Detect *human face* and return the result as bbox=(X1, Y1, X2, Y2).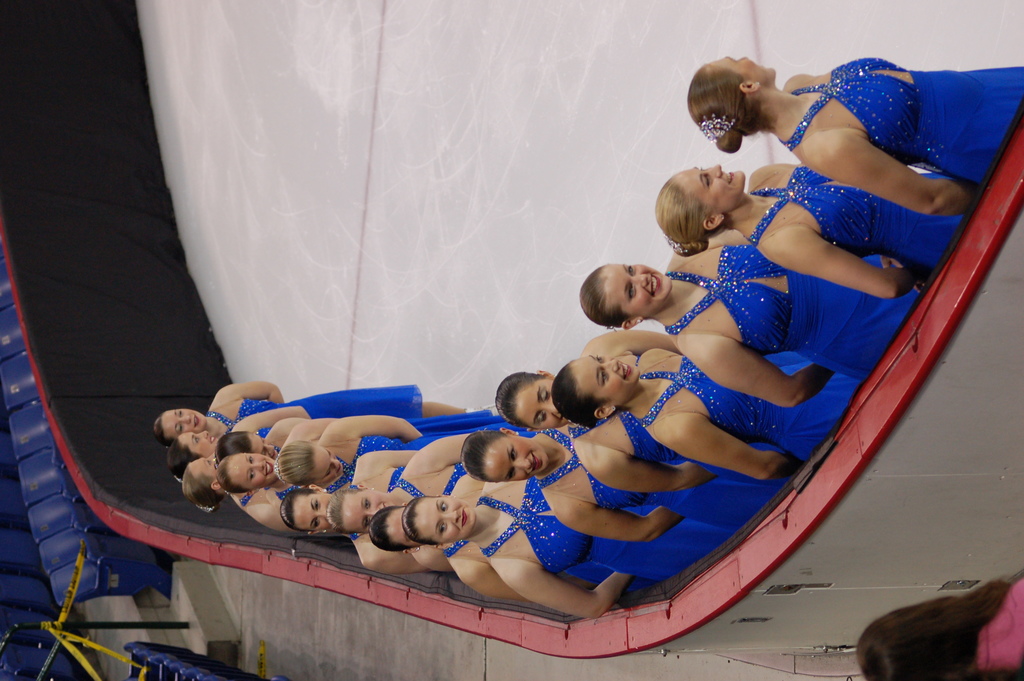
bbox=(181, 430, 218, 455).
